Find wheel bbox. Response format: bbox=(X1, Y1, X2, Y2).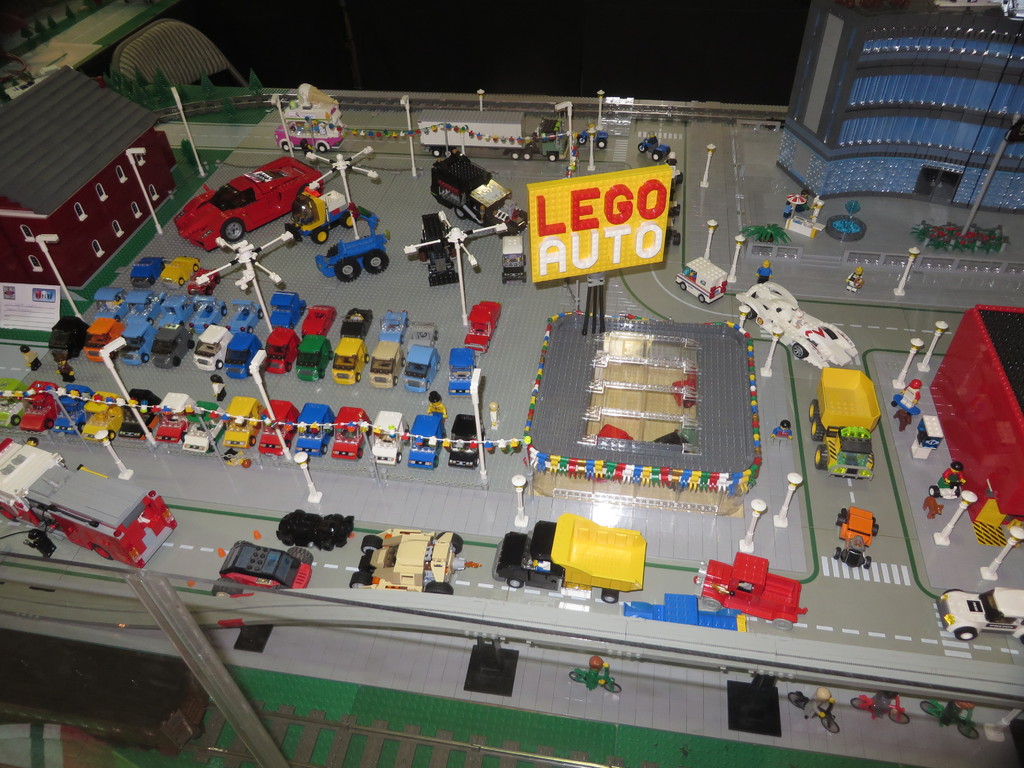
bbox=(943, 586, 963, 593).
